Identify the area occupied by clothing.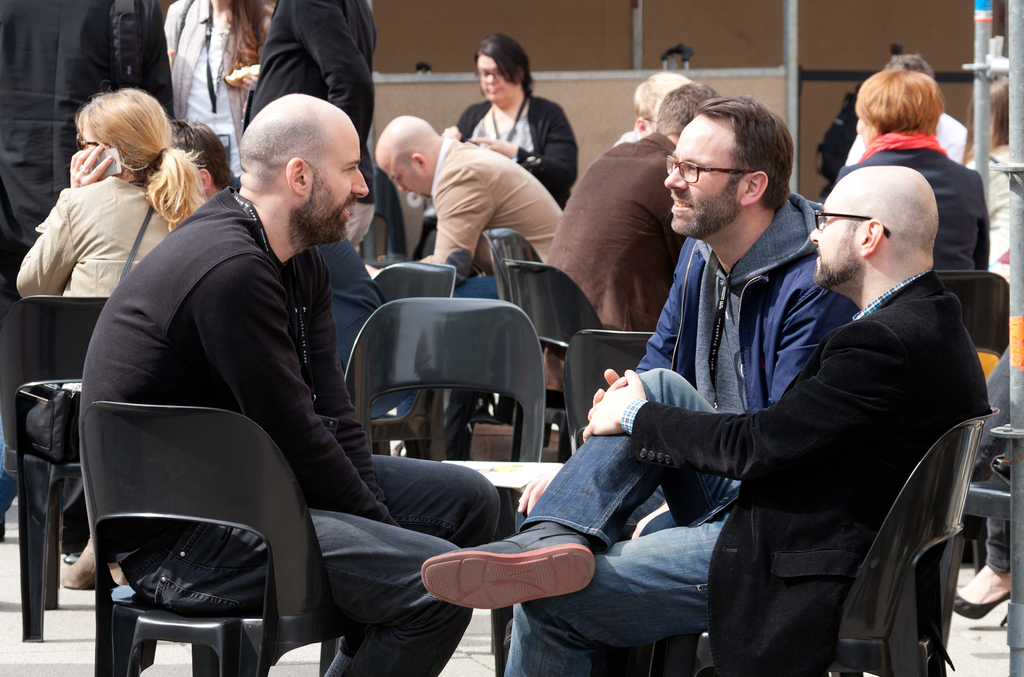
Area: box(399, 130, 559, 431).
